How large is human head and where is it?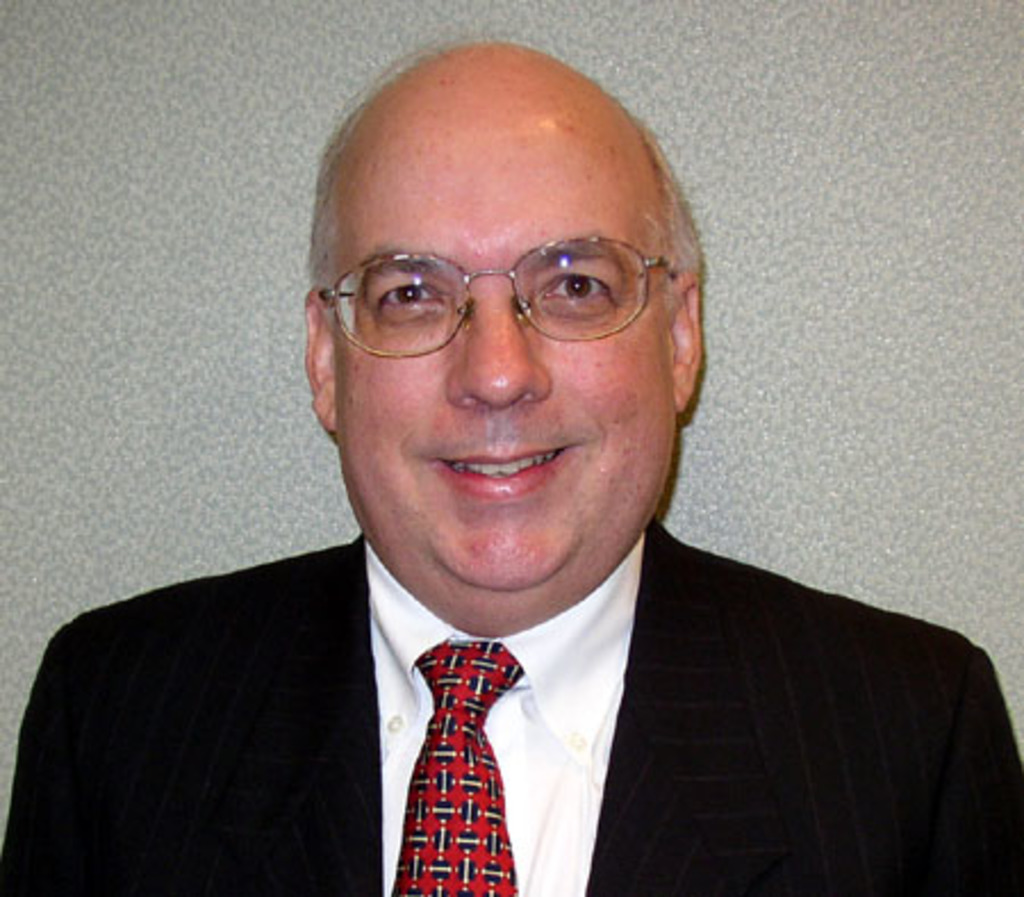
Bounding box: [287, 61, 696, 615].
